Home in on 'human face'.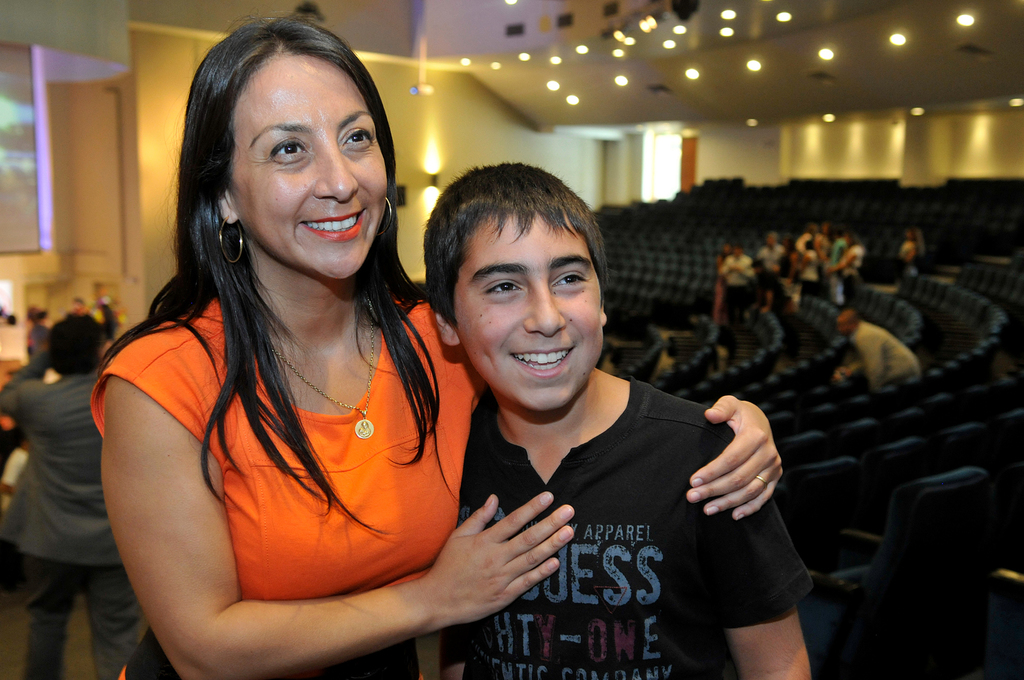
Homed in at box=[229, 53, 393, 281].
